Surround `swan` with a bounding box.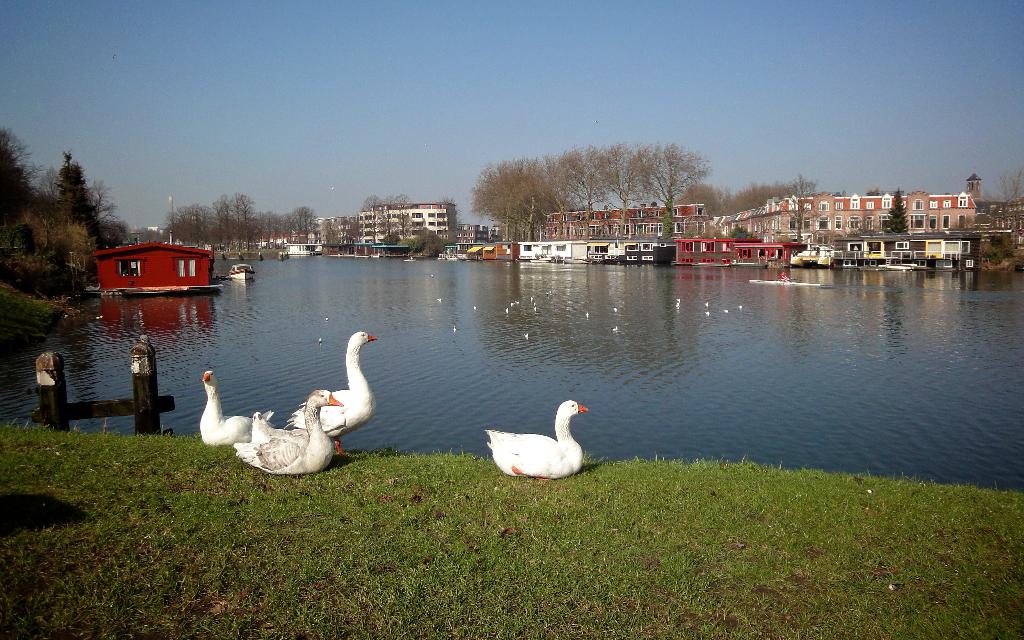
crop(199, 371, 274, 444).
